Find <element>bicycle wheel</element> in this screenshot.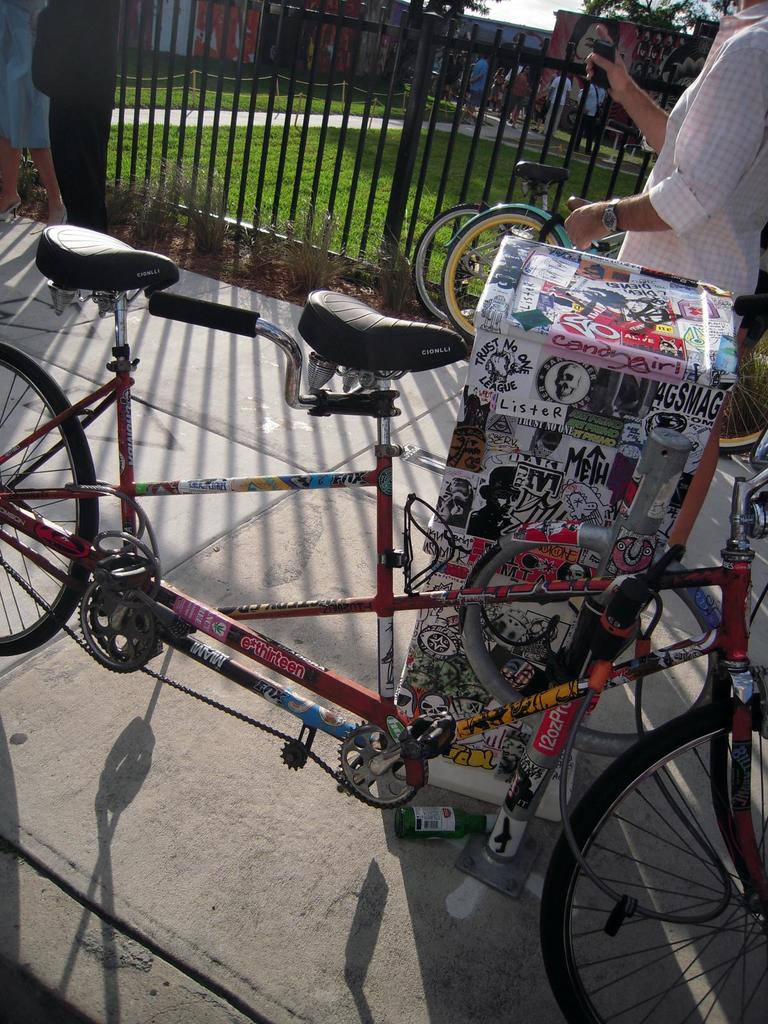
The bounding box for <element>bicycle wheel</element> is left=0, top=335, right=93, bottom=660.
